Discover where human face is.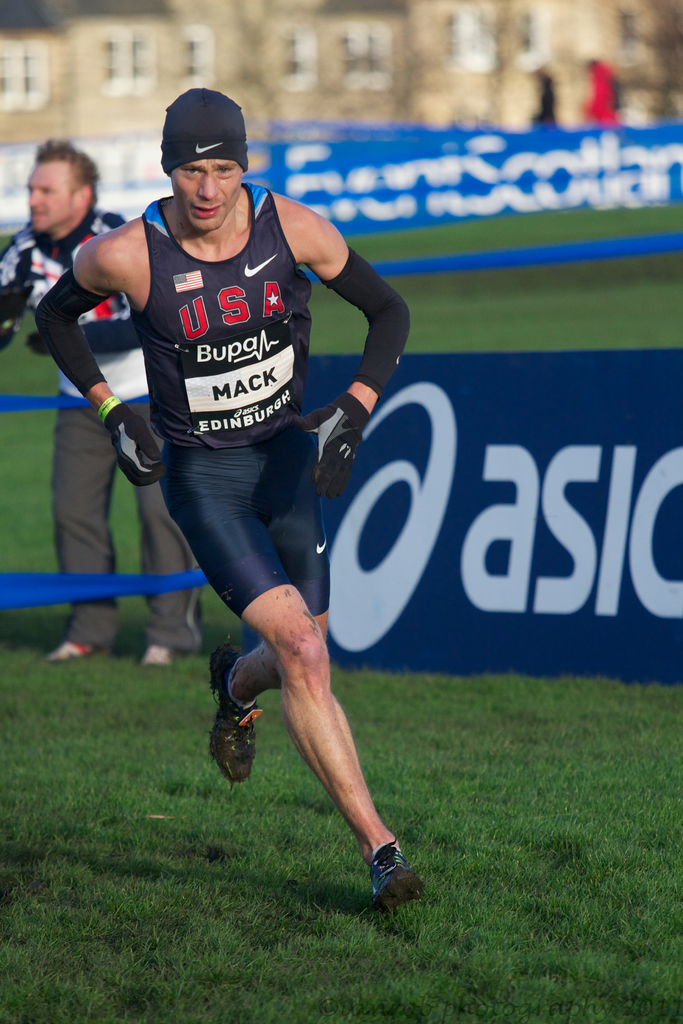
Discovered at 169 158 243 225.
